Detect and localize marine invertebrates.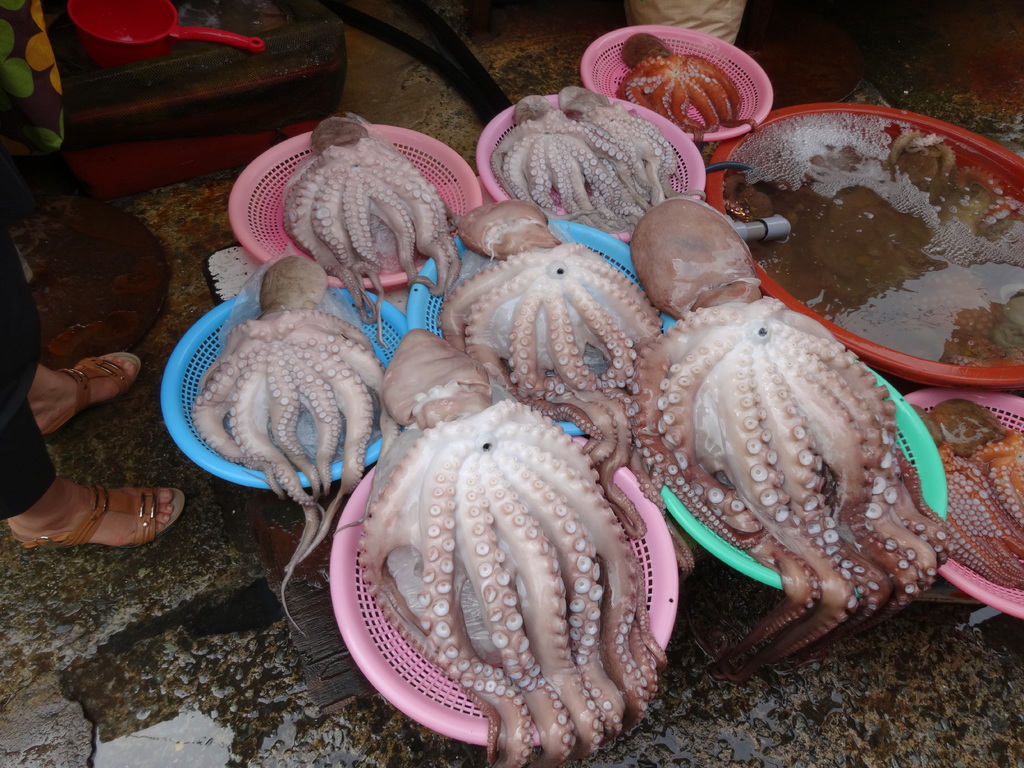
Localized at 486 83 678 241.
